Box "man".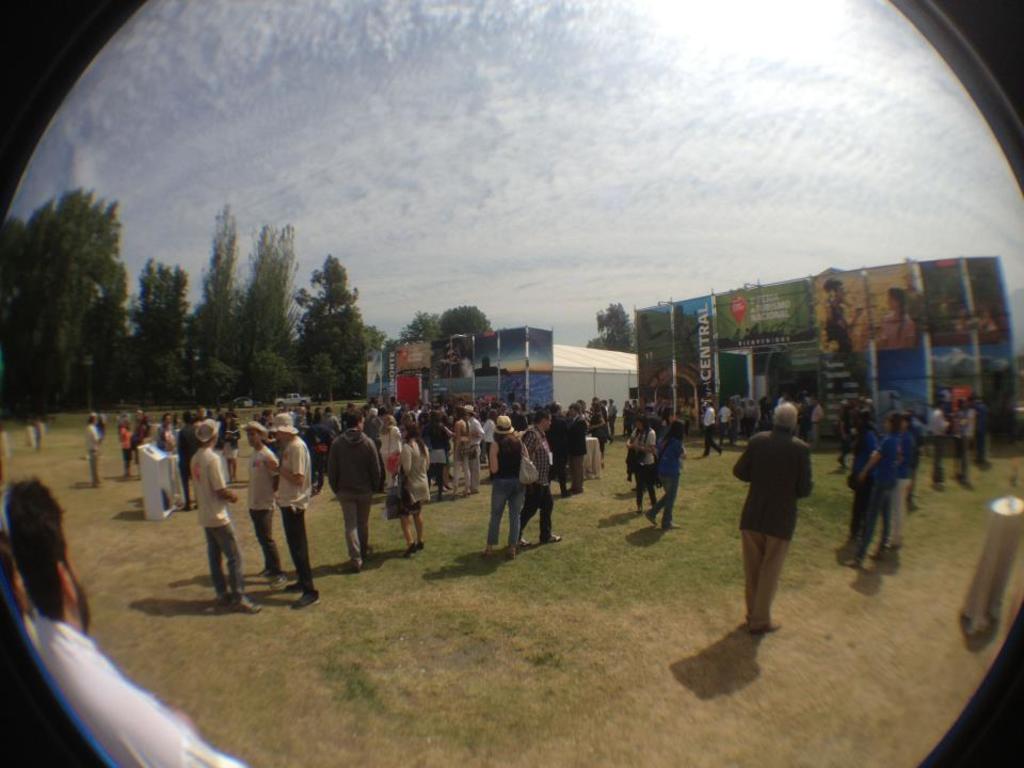
detection(2, 476, 240, 767).
